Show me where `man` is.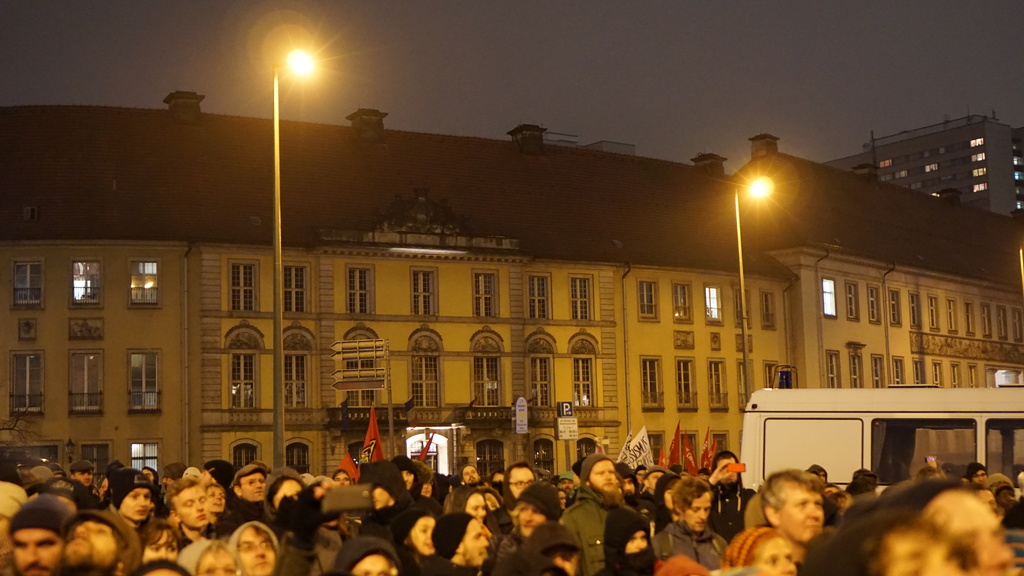
`man` is at [645,477,733,573].
